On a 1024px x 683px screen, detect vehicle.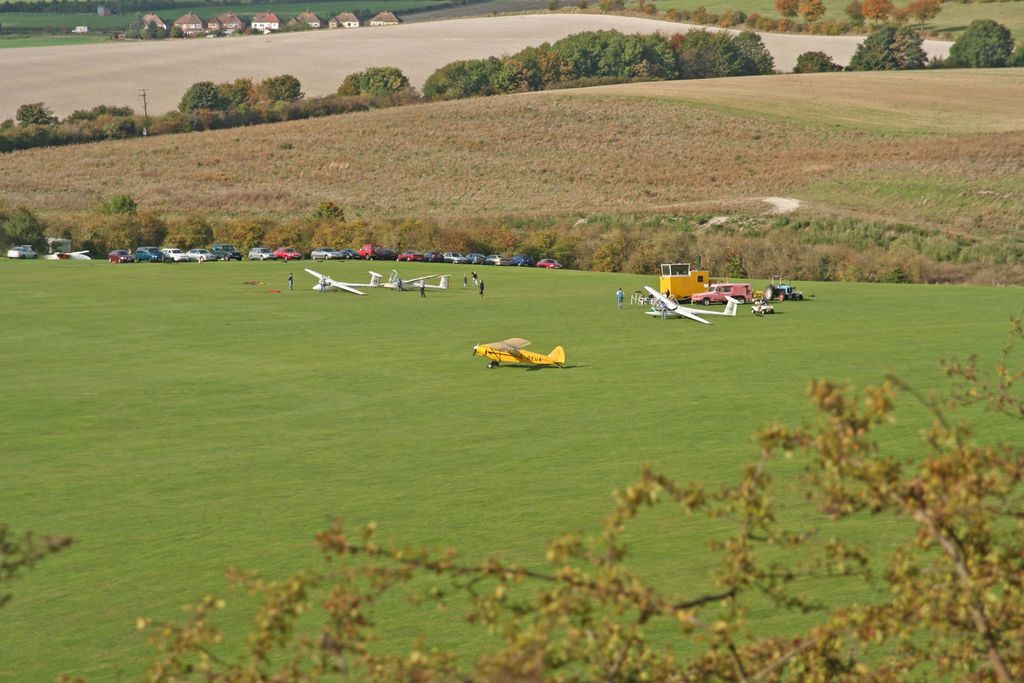
(382, 250, 399, 263).
